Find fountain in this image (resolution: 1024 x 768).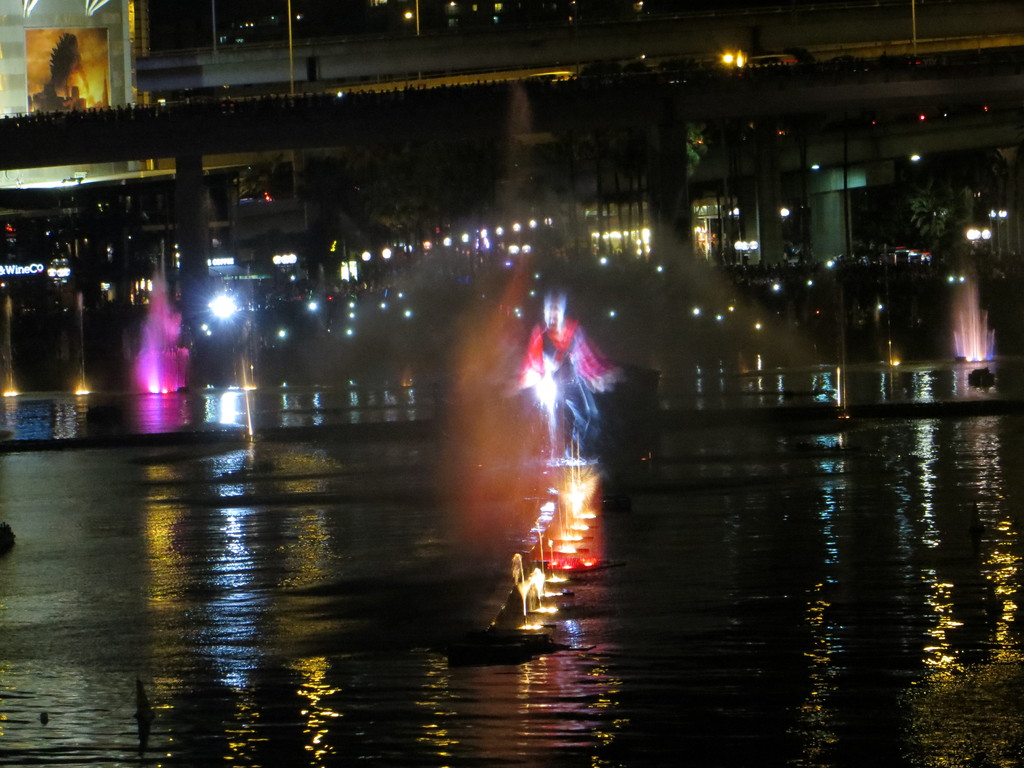
bbox=(476, 439, 608, 637).
